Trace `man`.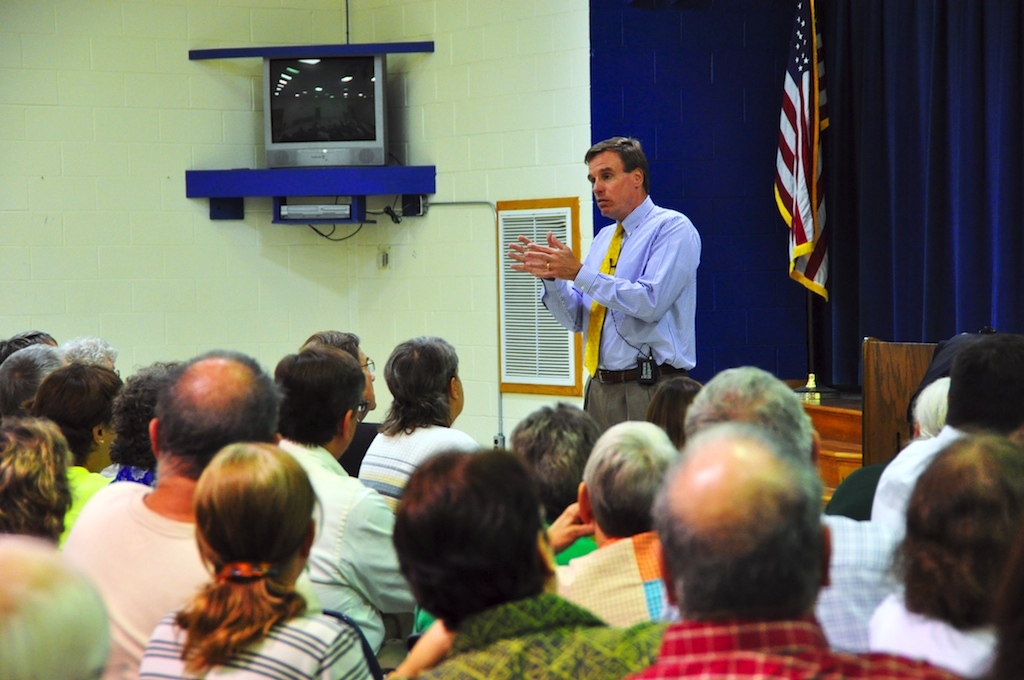
Traced to [x1=296, y1=327, x2=396, y2=494].
